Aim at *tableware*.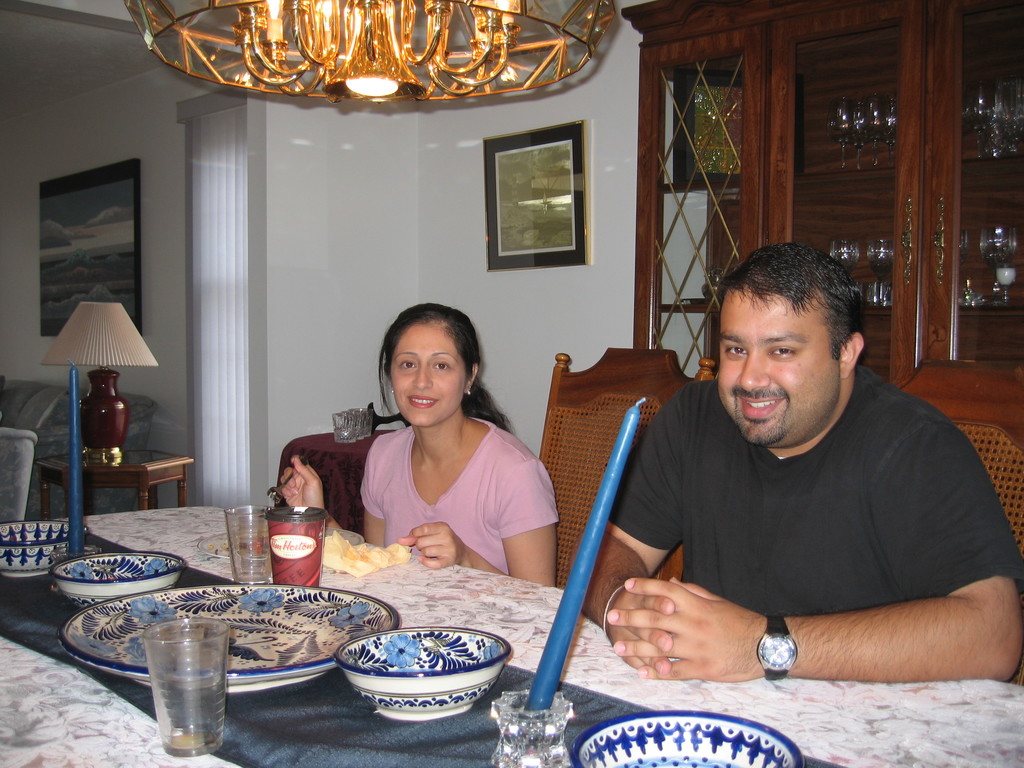
Aimed at [left=0, top=516, right=88, bottom=579].
